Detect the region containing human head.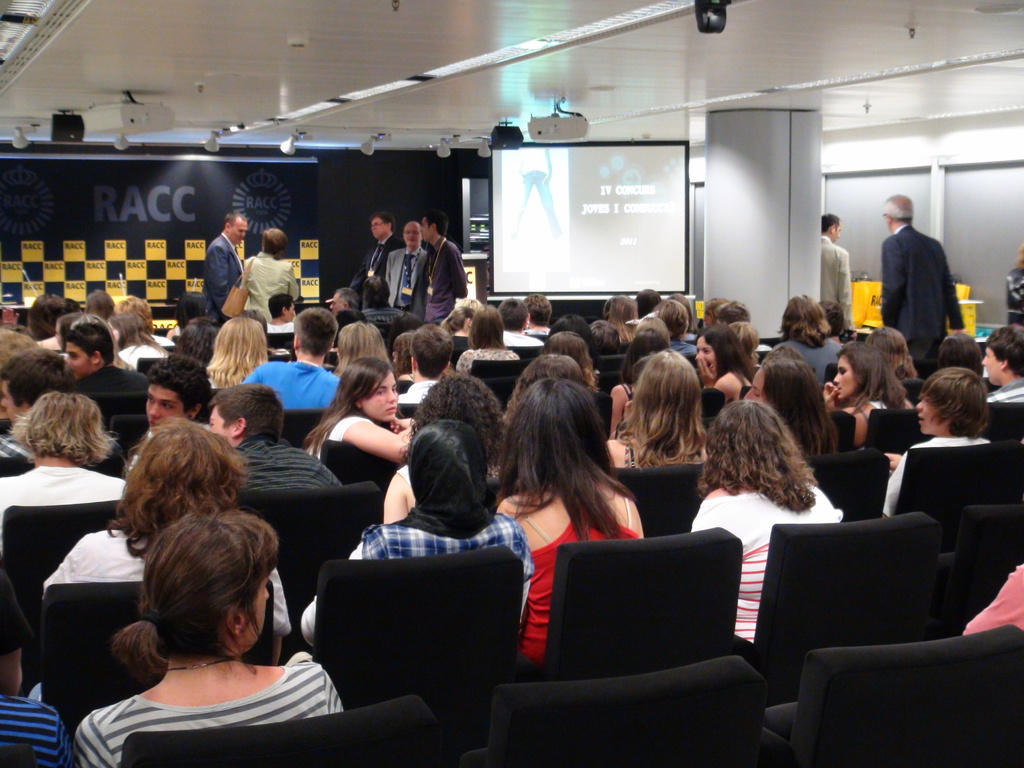
704 394 803 483.
